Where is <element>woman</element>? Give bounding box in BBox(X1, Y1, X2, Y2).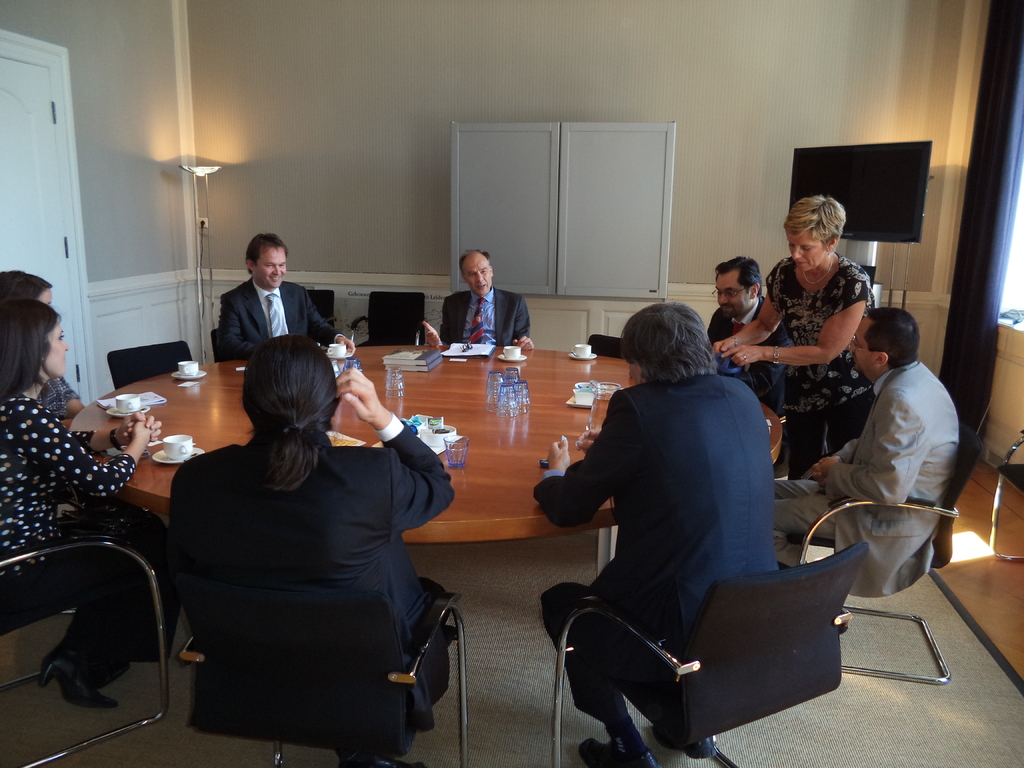
BBox(714, 191, 878, 474).
